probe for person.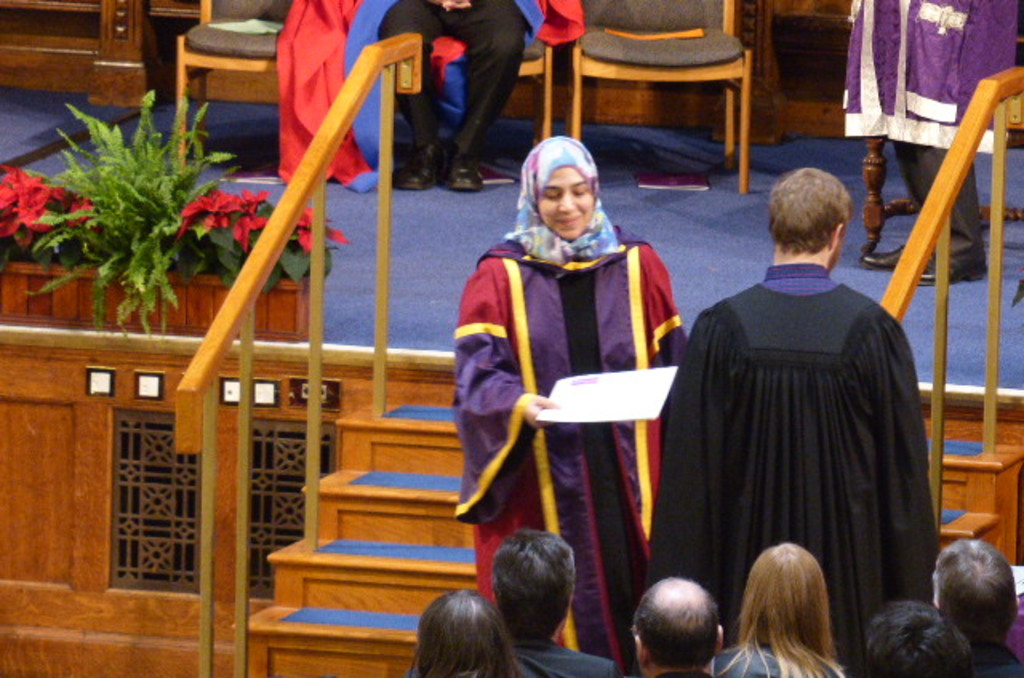
Probe result: [x1=632, y1=579, x2=722, y2=676].
